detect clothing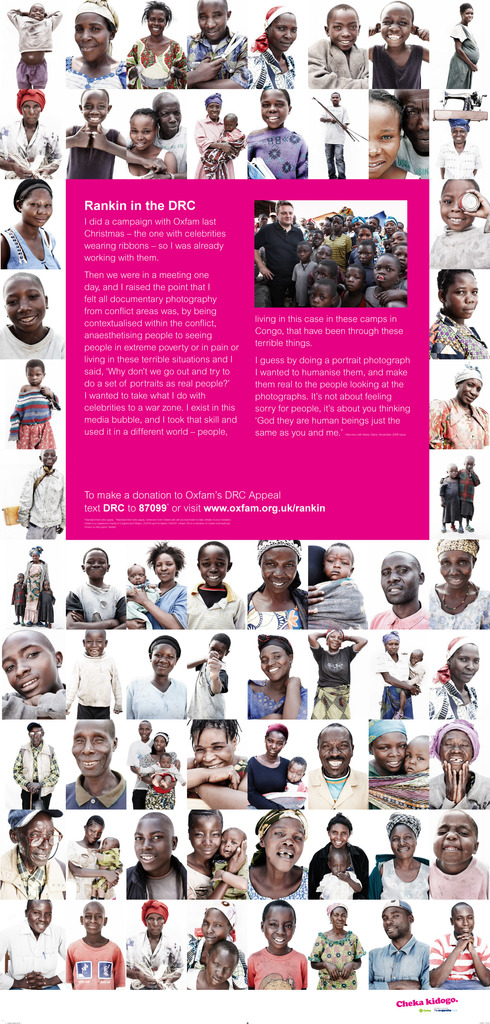
box=[430, 762, 489, 818]
